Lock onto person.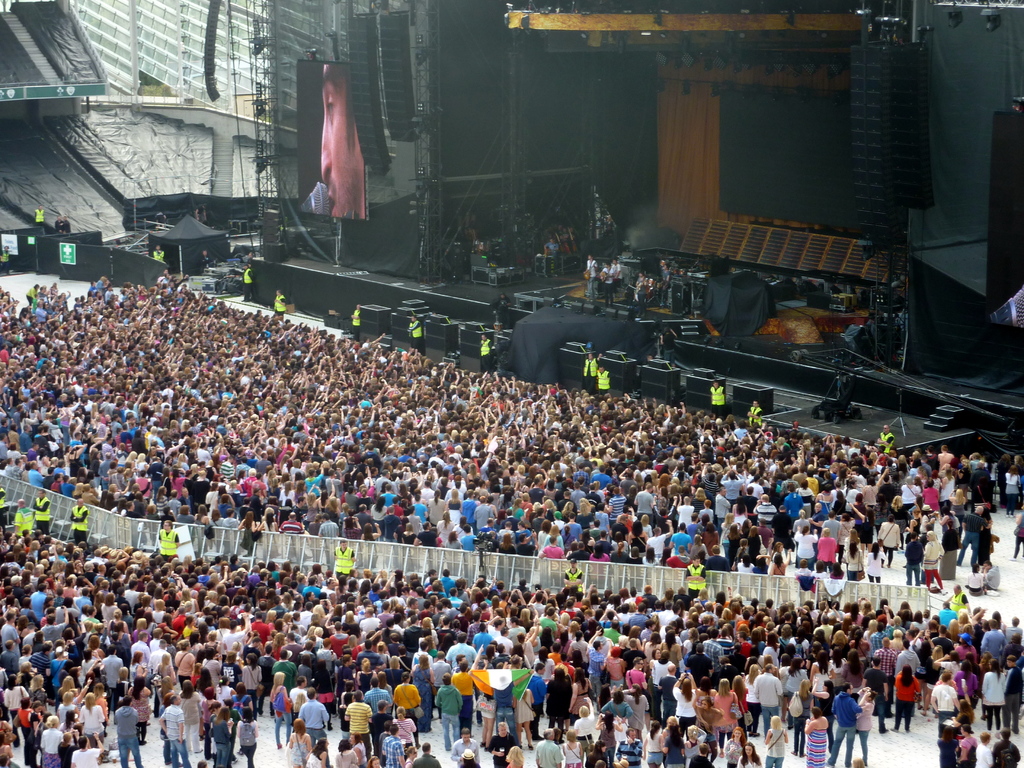
Locked: bbox(269, 287, 287, 320).
